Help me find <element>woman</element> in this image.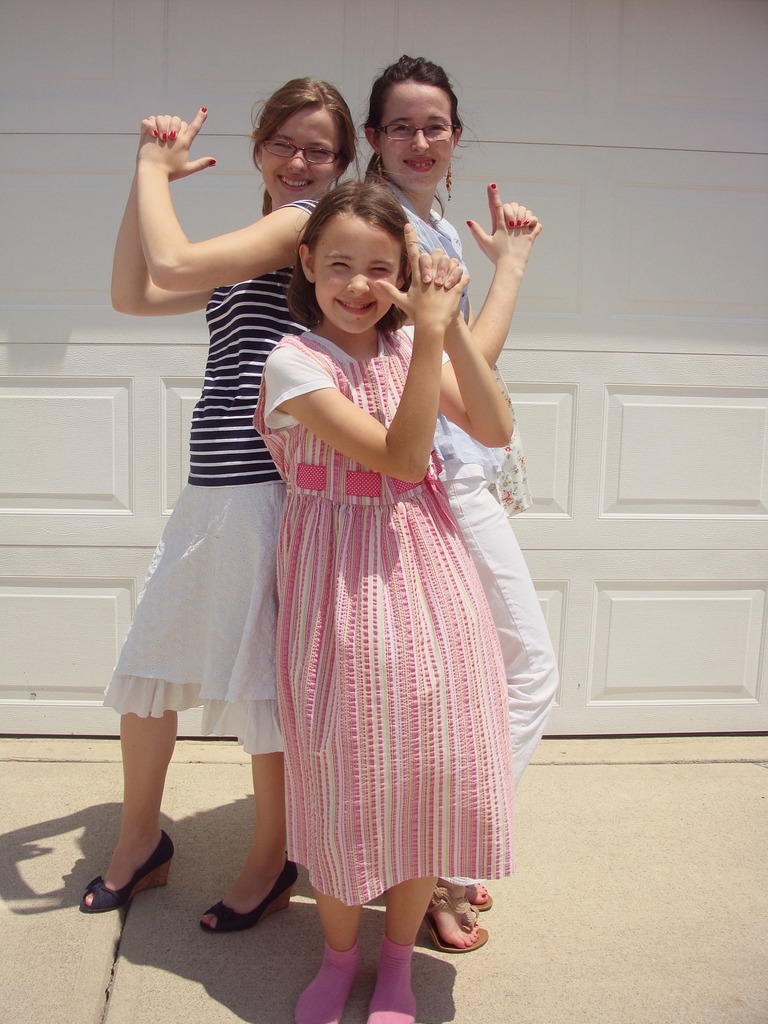
Found it: pyautogui.locateOnScreen(358, 52, 564, 956).
